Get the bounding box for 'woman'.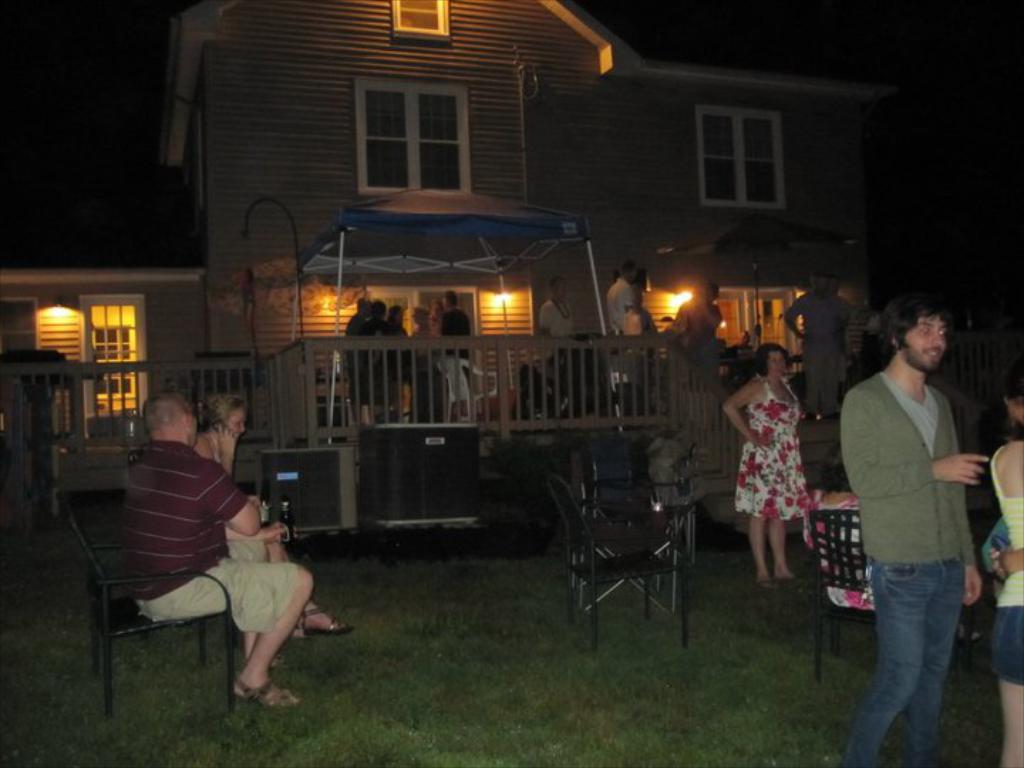
408:304:431:414.
